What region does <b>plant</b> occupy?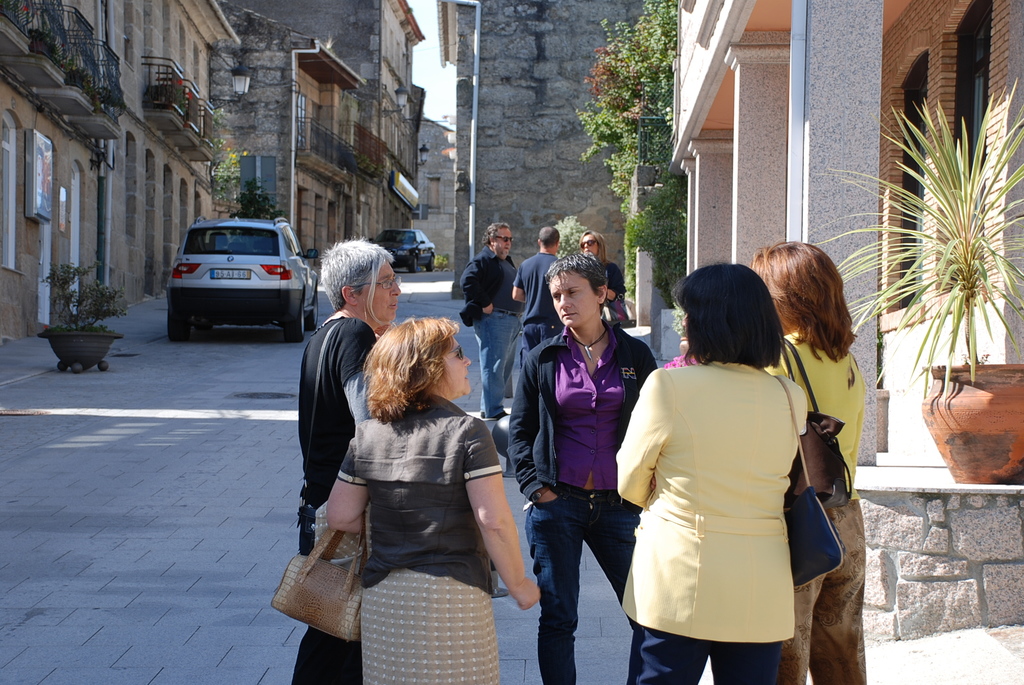
BBox(429, 249, 444, 273).
